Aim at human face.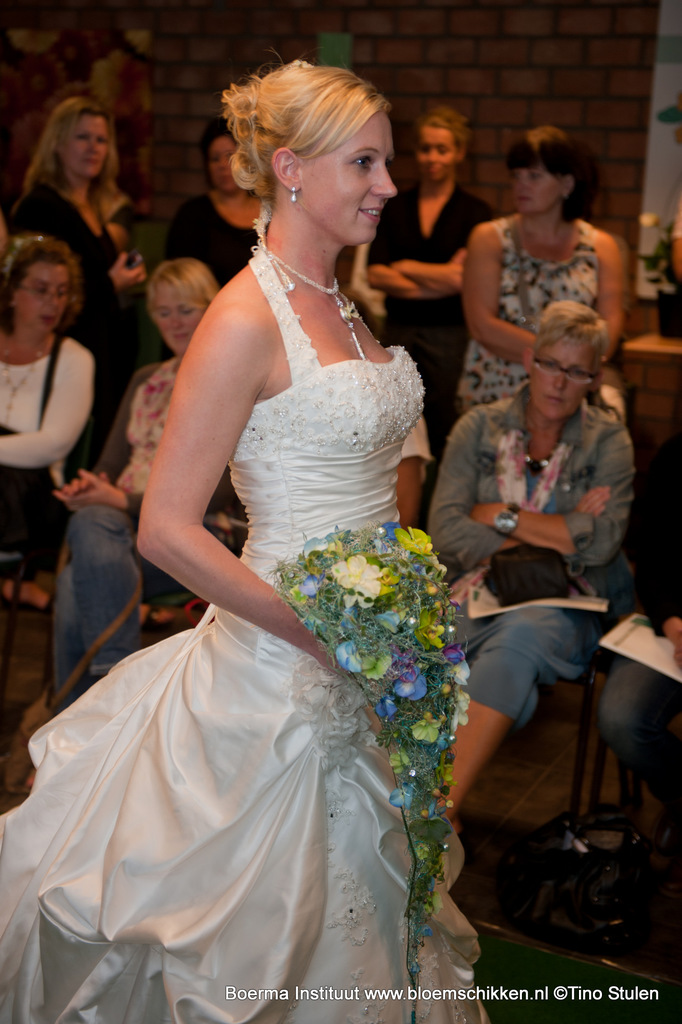
Aimed at crop(17, 263, 70, 338).
